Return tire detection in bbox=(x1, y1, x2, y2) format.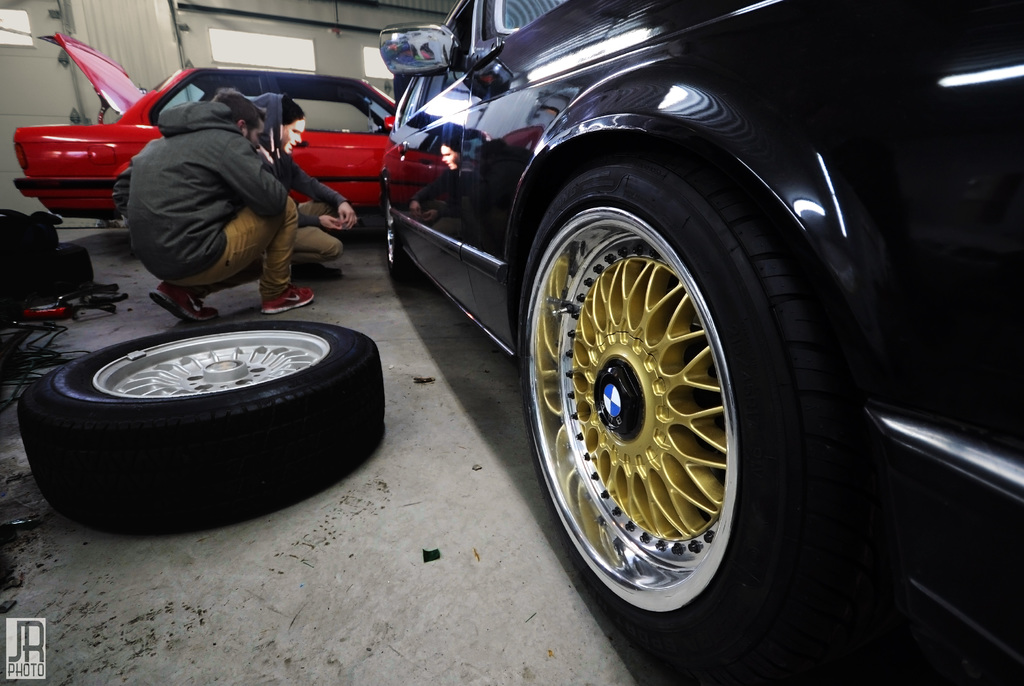
bbox=(516, 162, 842, 655).
